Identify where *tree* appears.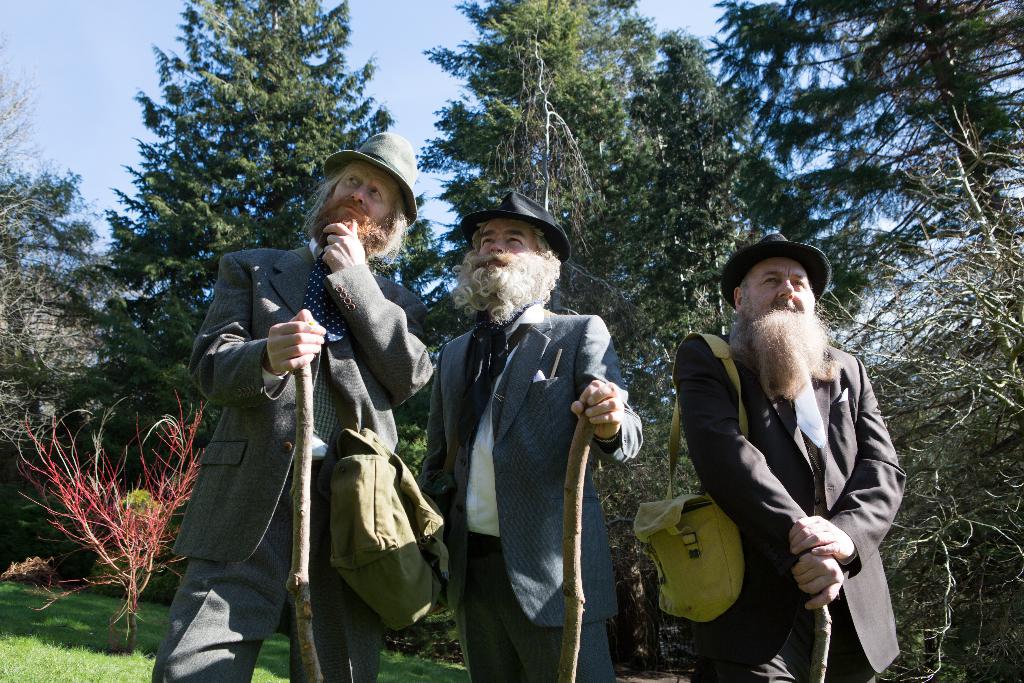
Appears at <box>55,0,401,534</box>.
